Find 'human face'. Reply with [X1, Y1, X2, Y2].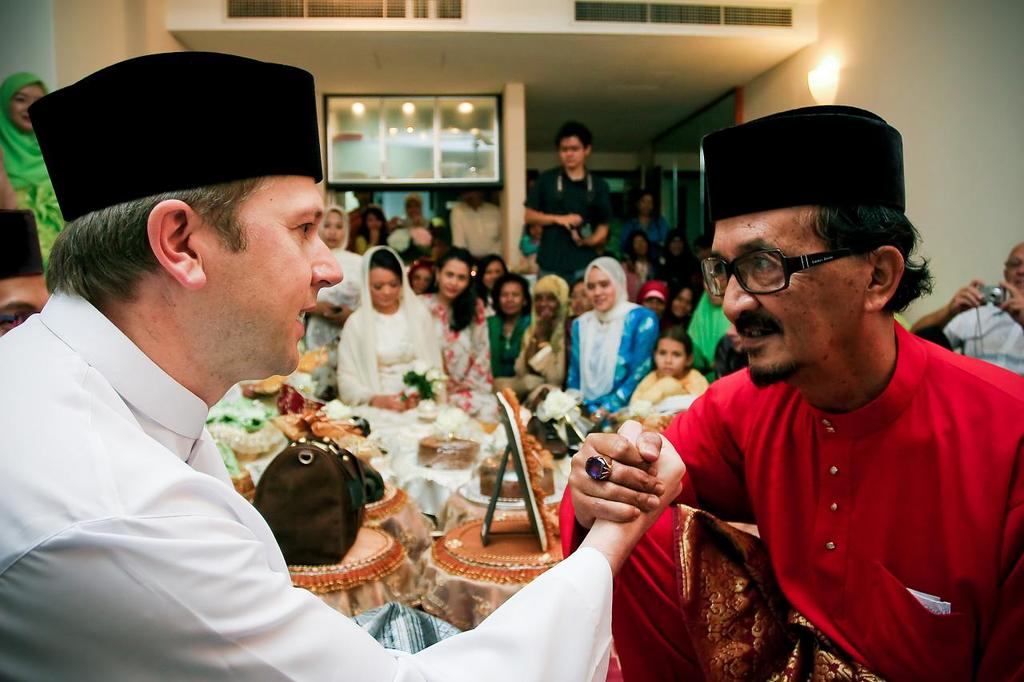
[555, 135, 588, 175].
